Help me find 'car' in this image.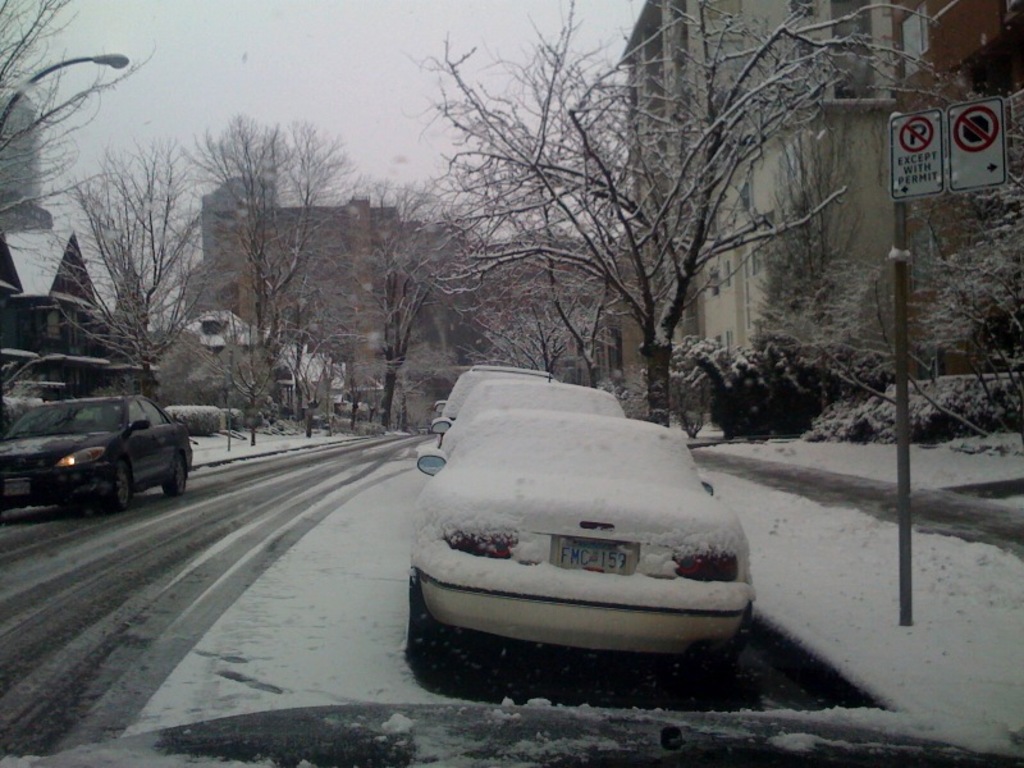
Found it: pyautogui.locateOnScreen(438, 367, 556, 417).
